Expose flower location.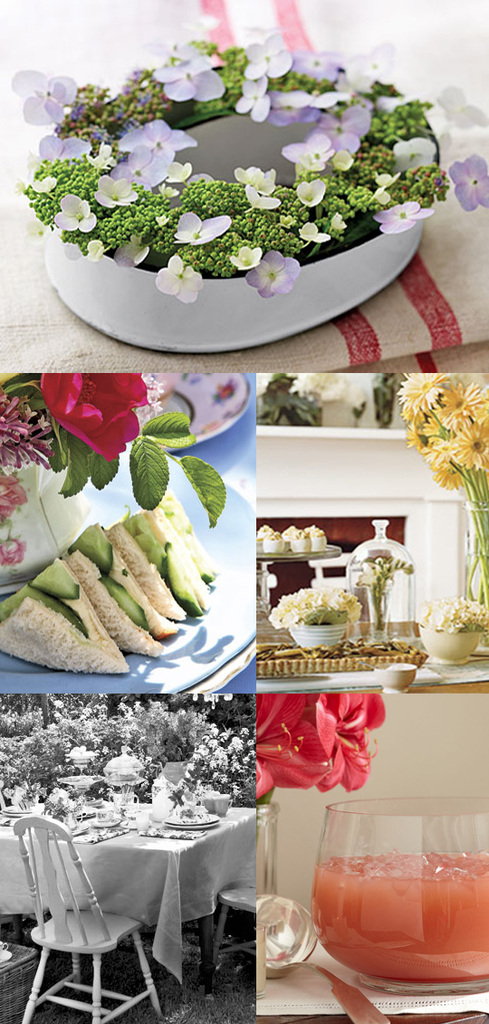
Exposed at pyautogui.locateOnScreen(393, 141, 432, 169).
